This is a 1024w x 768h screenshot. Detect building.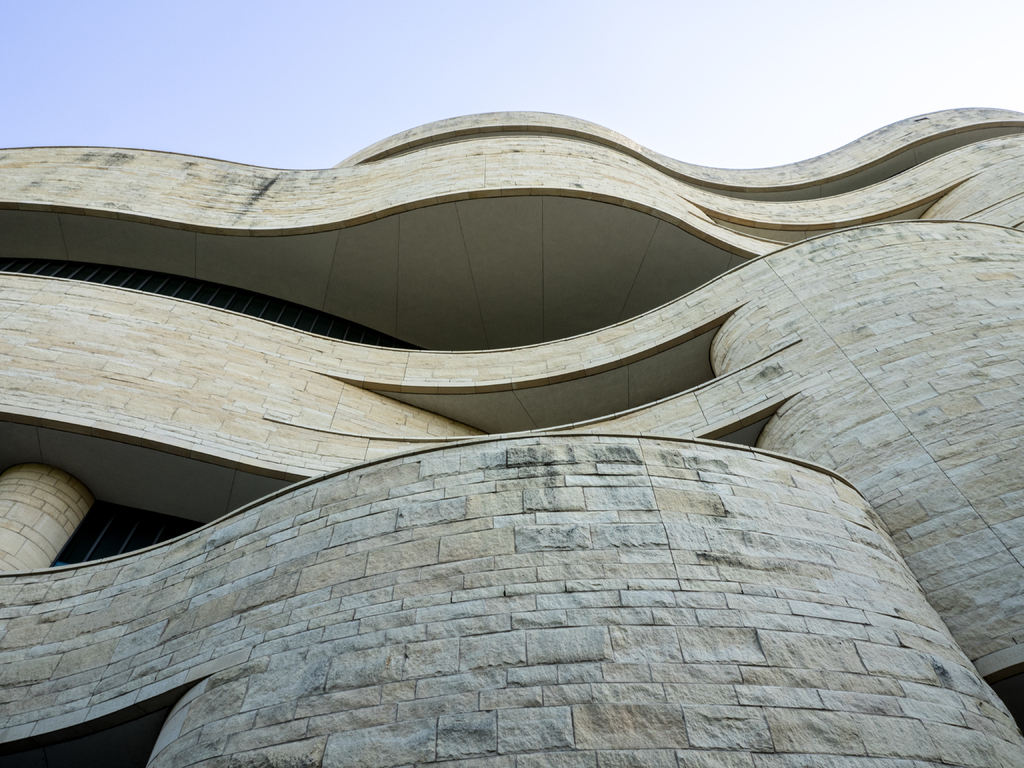
<box>0,104,1023,767</box>.
